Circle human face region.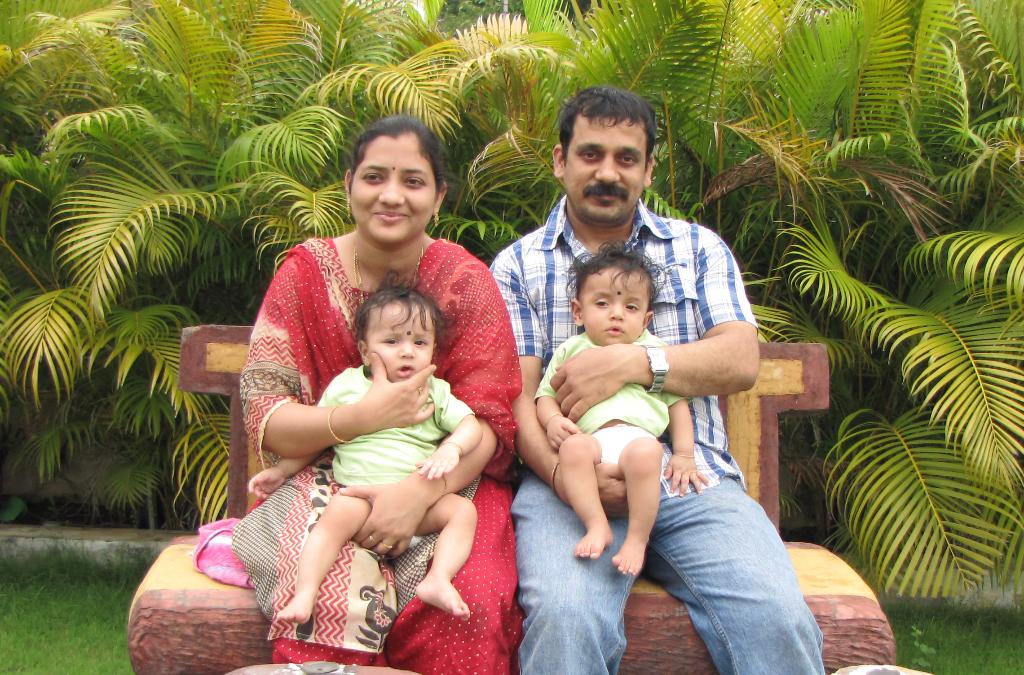
Region: box=[579, 264, 650, 347].
